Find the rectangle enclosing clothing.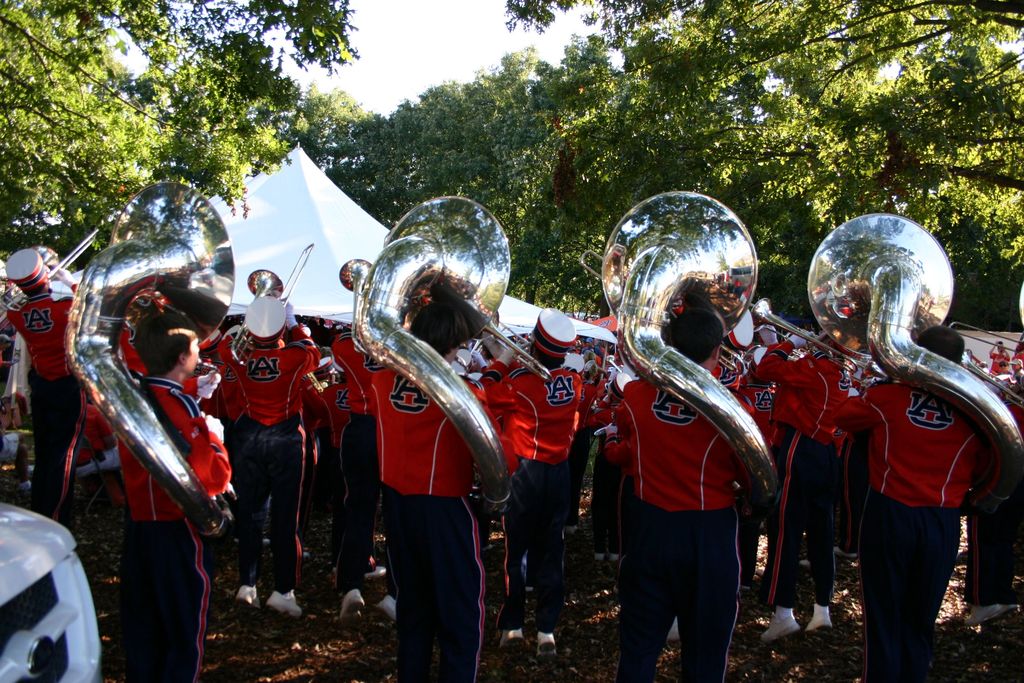
(758,340,858,641).
